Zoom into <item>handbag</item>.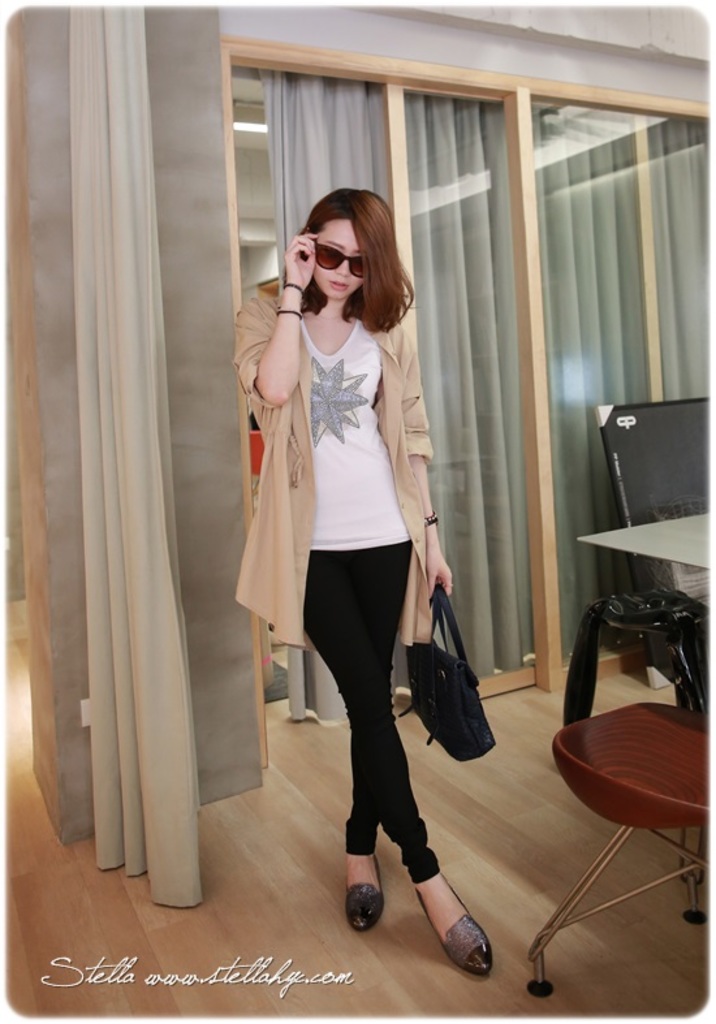
Zoom target: bbox(396, 582, 492, 766).
